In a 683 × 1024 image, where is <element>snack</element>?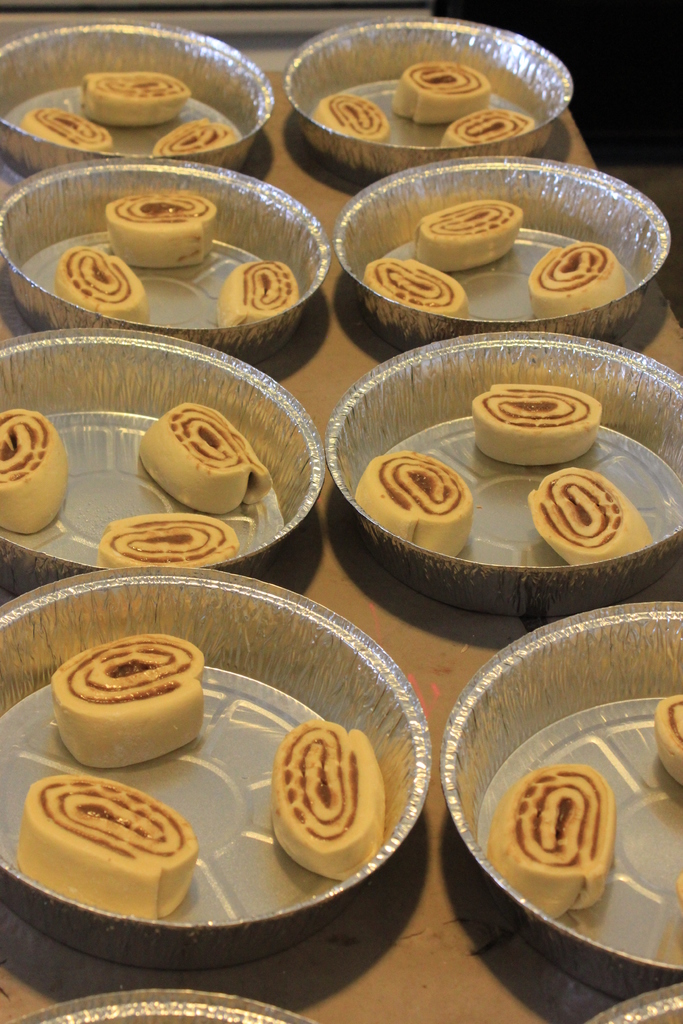
445:104:526:145.
